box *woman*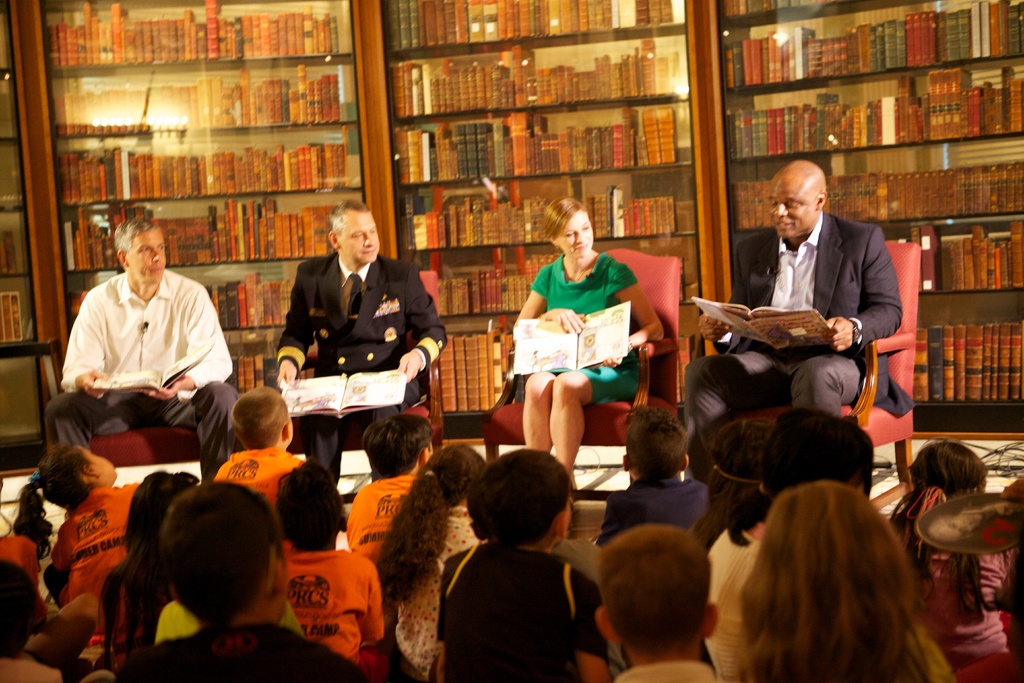
508,202,634,502
